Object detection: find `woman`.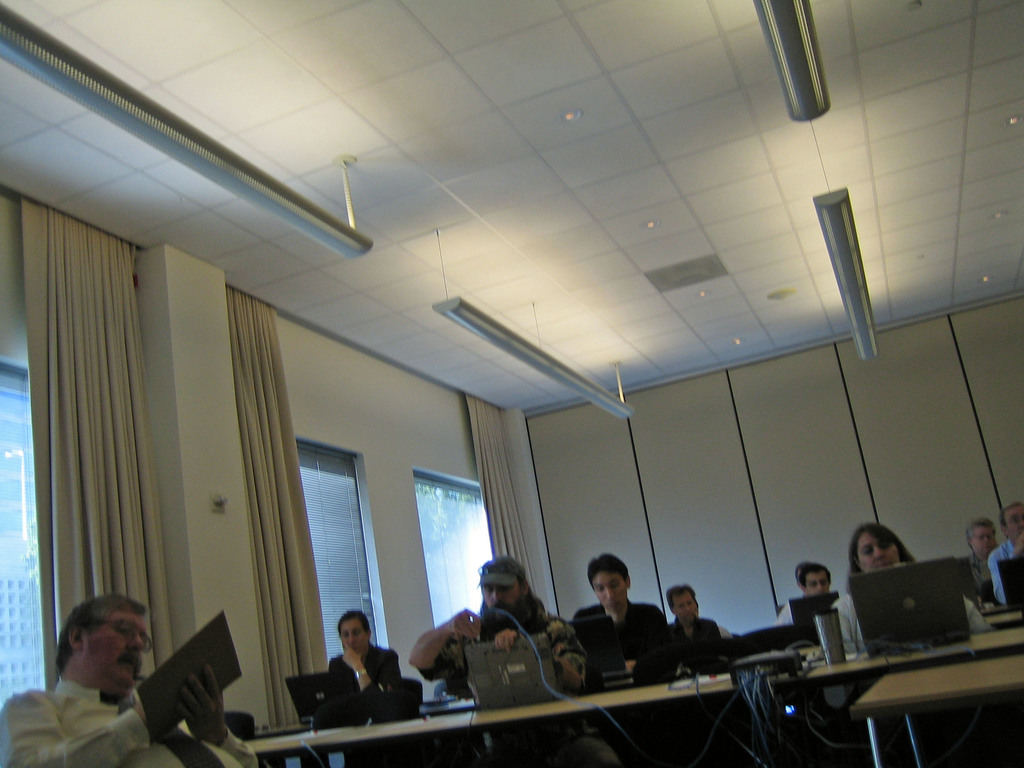
831/516/991/662.
